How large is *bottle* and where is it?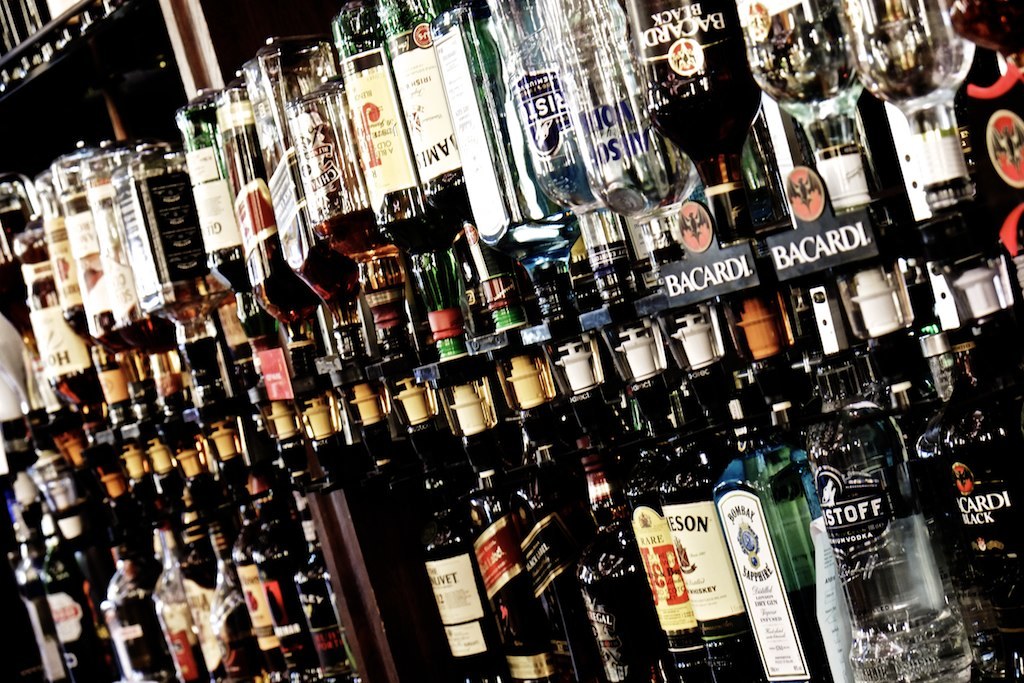
Bounding box: [100,511,160,682].
